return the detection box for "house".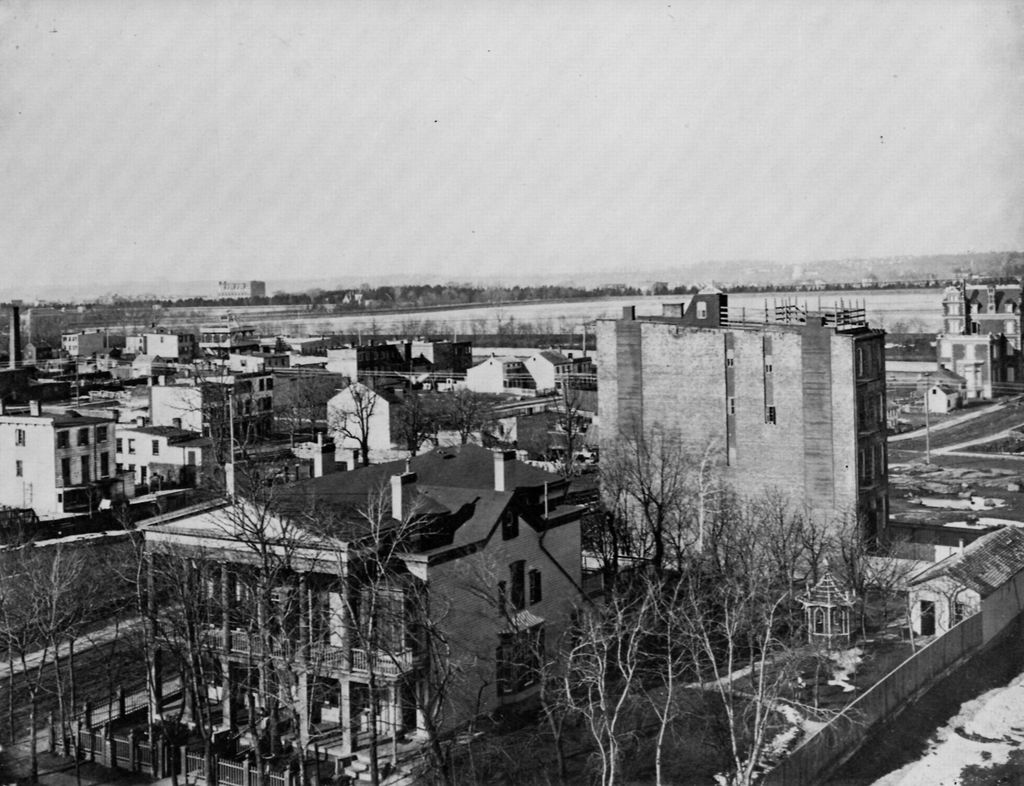
left=515, top=344, right=581, bottom=405.
